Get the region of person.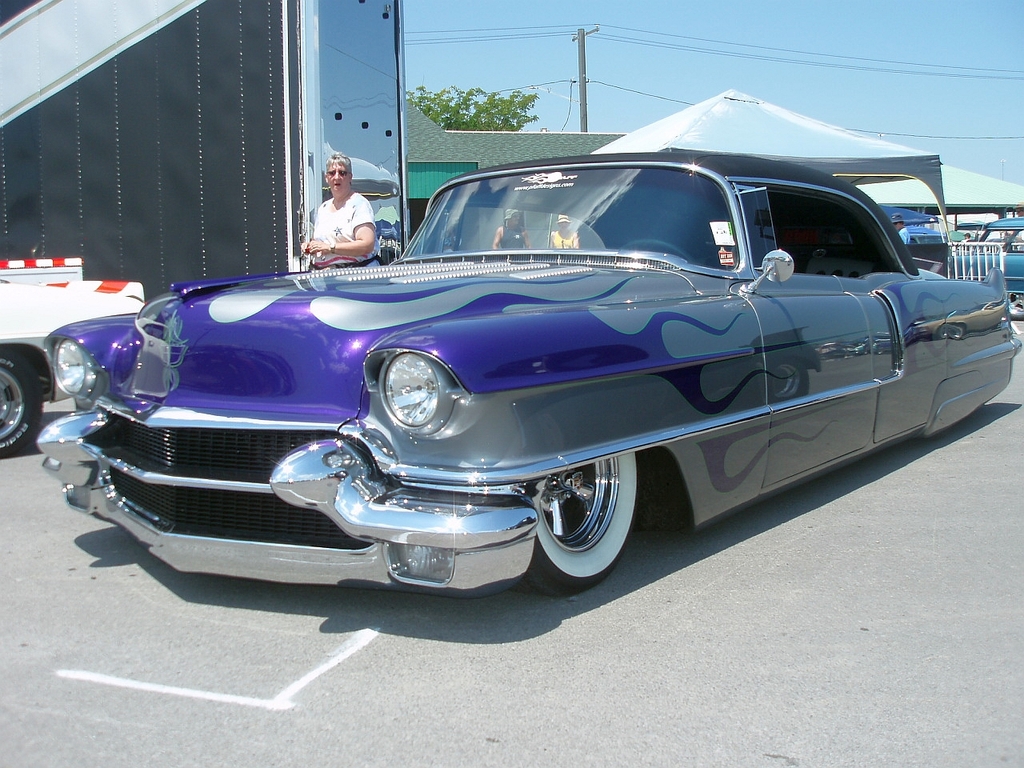
[490, 207, 528, 257].
